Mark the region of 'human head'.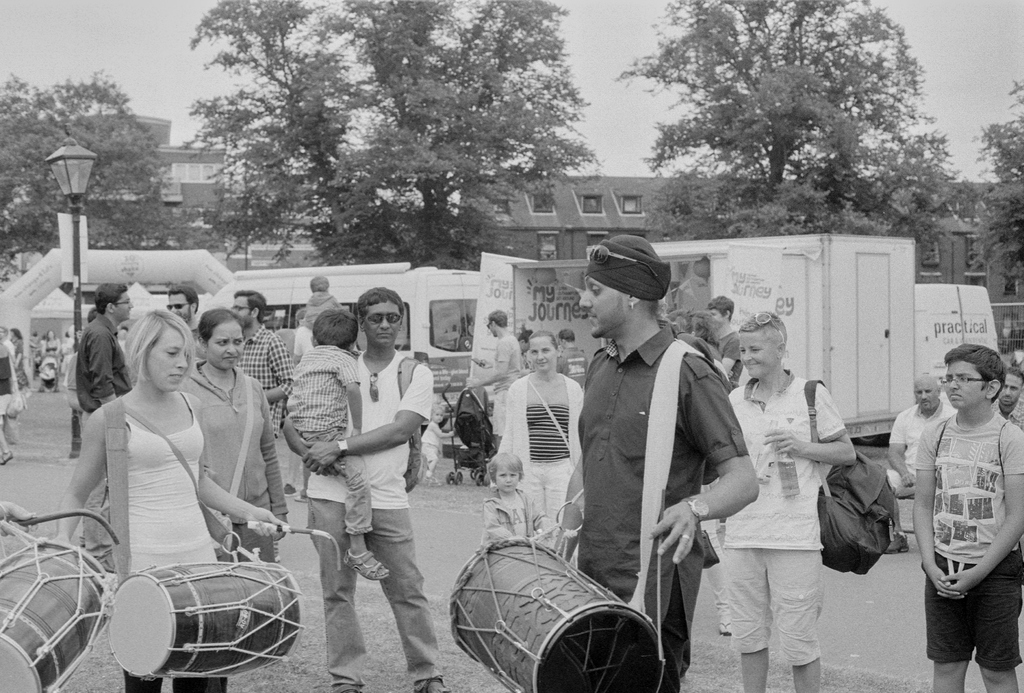
Region: locate(196, 304, 247, 371).
